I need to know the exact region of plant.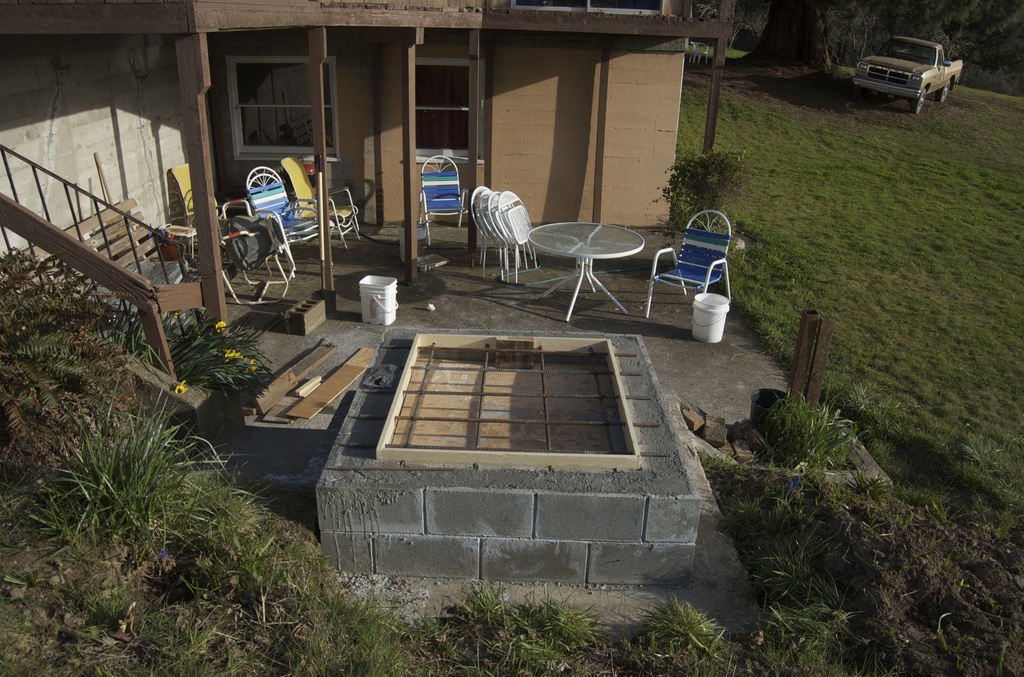
Region: 540 588 617 676.
